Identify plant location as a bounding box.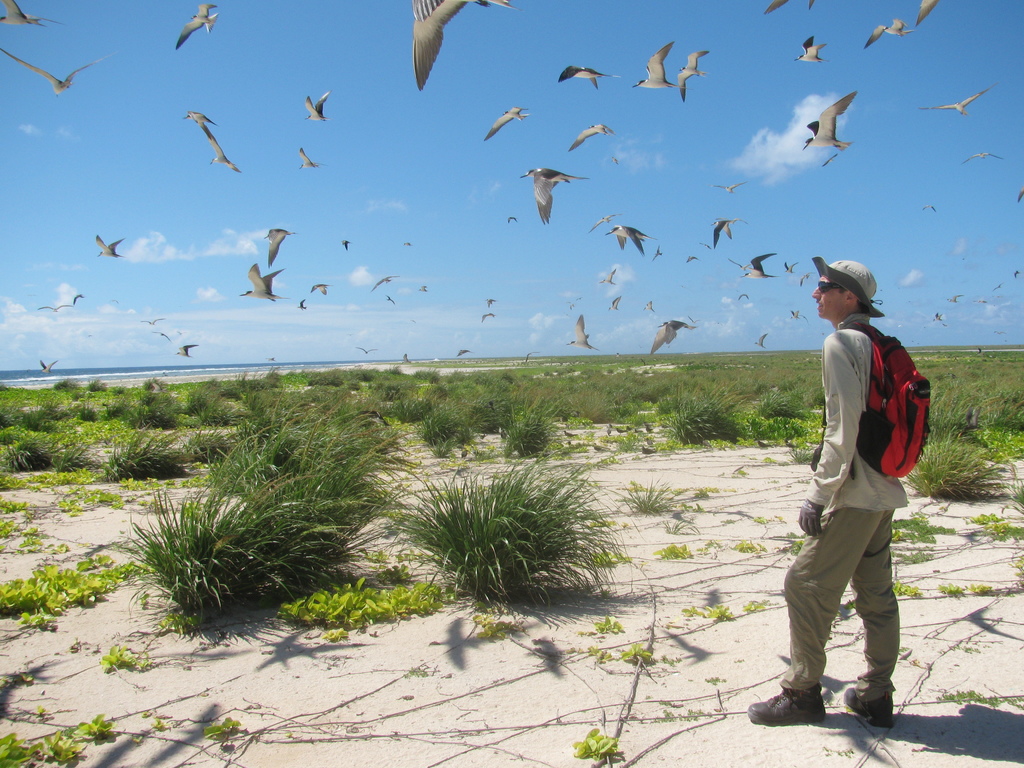
l=900, t=413, r=1011, b=497.
